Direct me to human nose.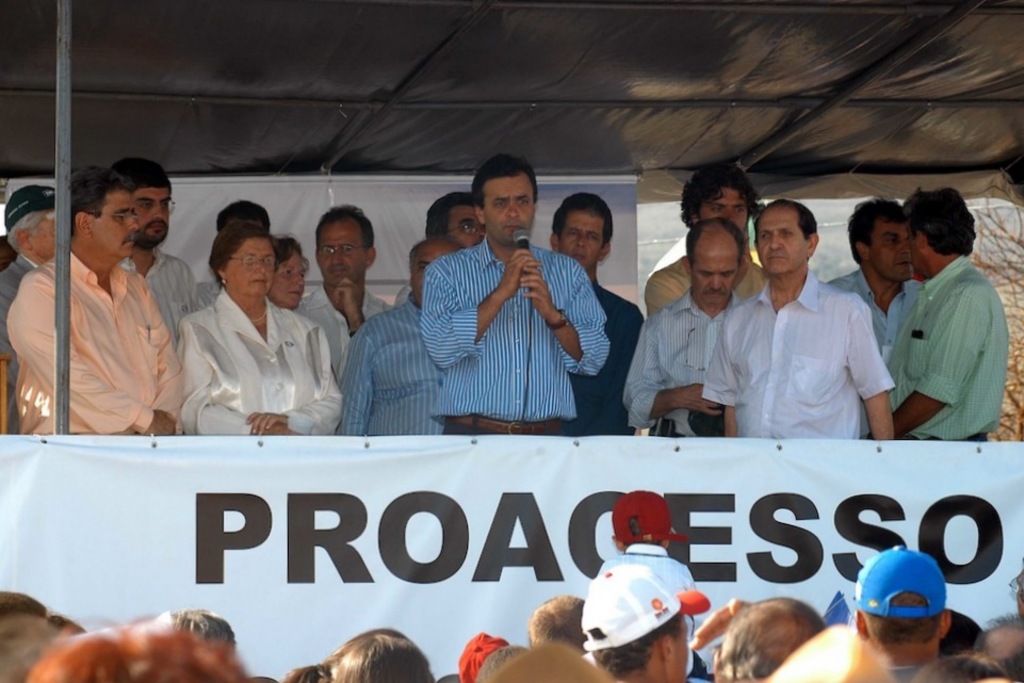
Direction: [768, 234, 782, 245].
